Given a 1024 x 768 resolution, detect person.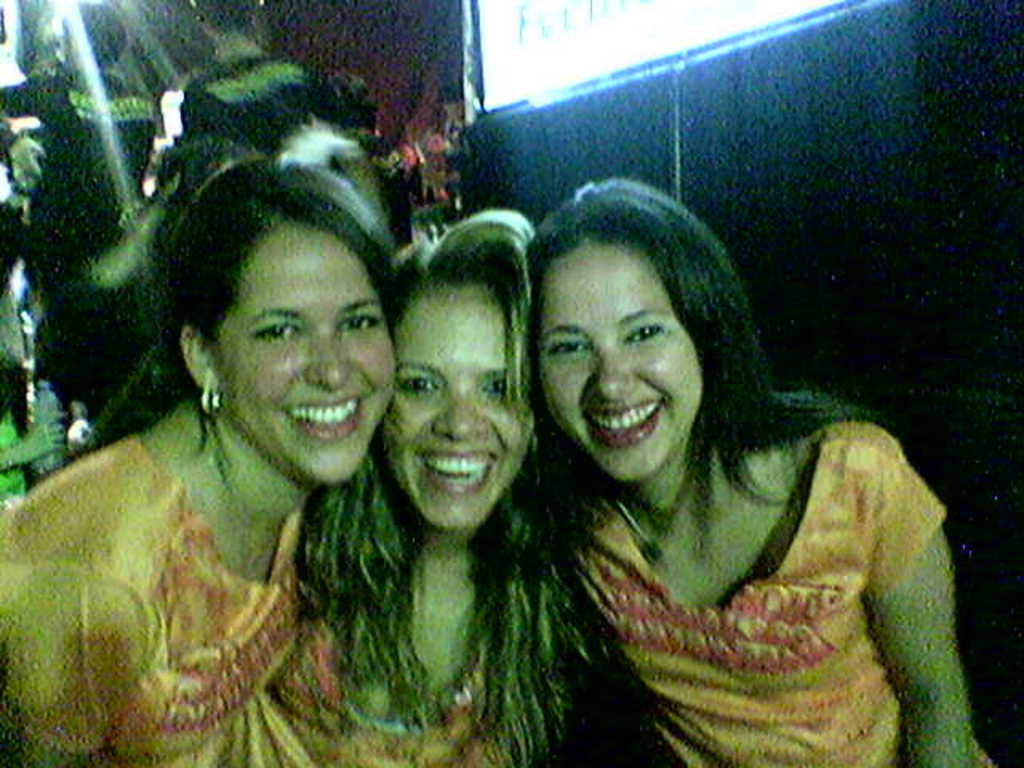
[left=520, top=173, right=995, bottom=766].
